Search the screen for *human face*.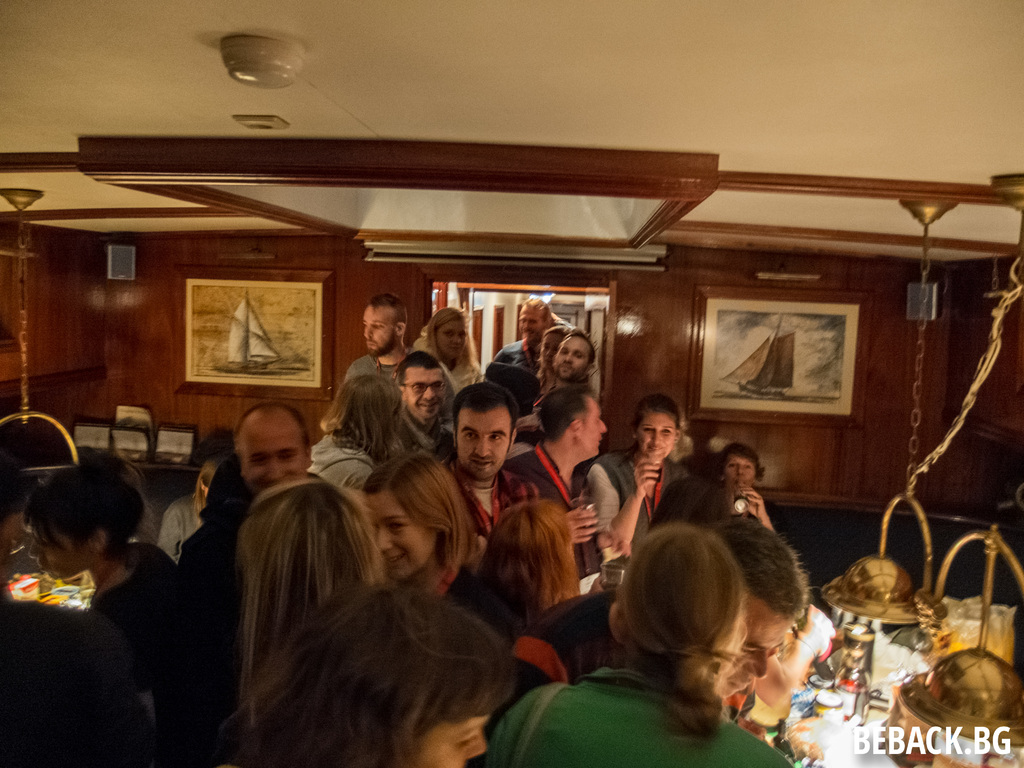
Found at <region>519, 302, 545, 346</region>.
